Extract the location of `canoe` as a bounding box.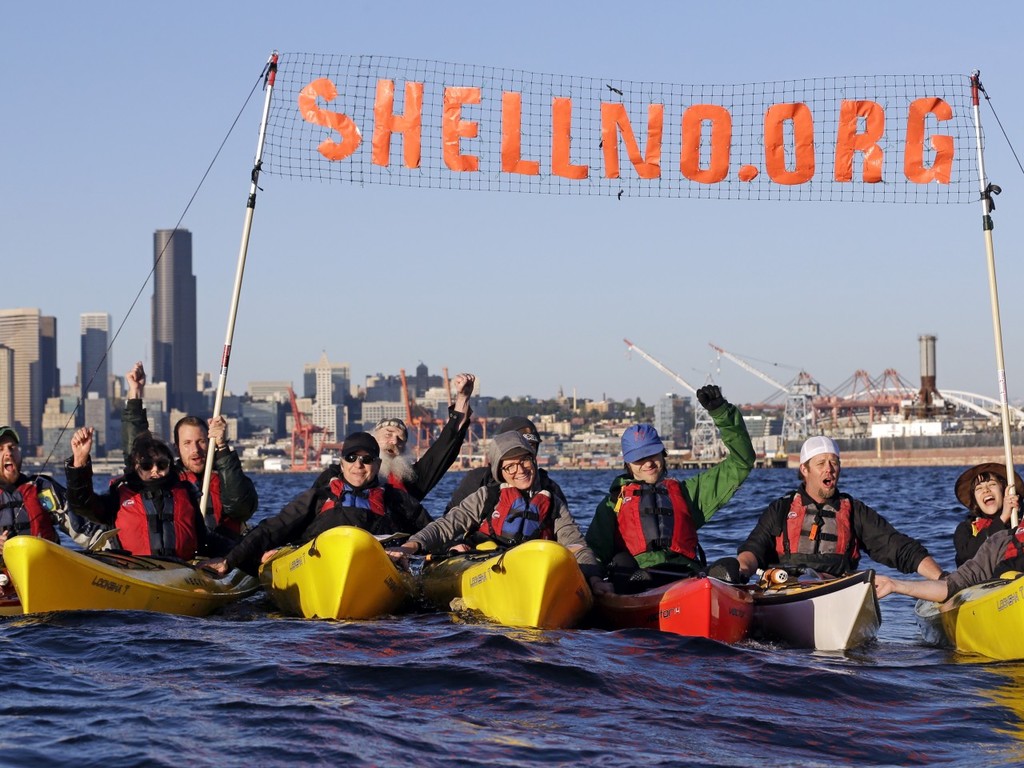
bbox=[586, 576, 756, 650].
